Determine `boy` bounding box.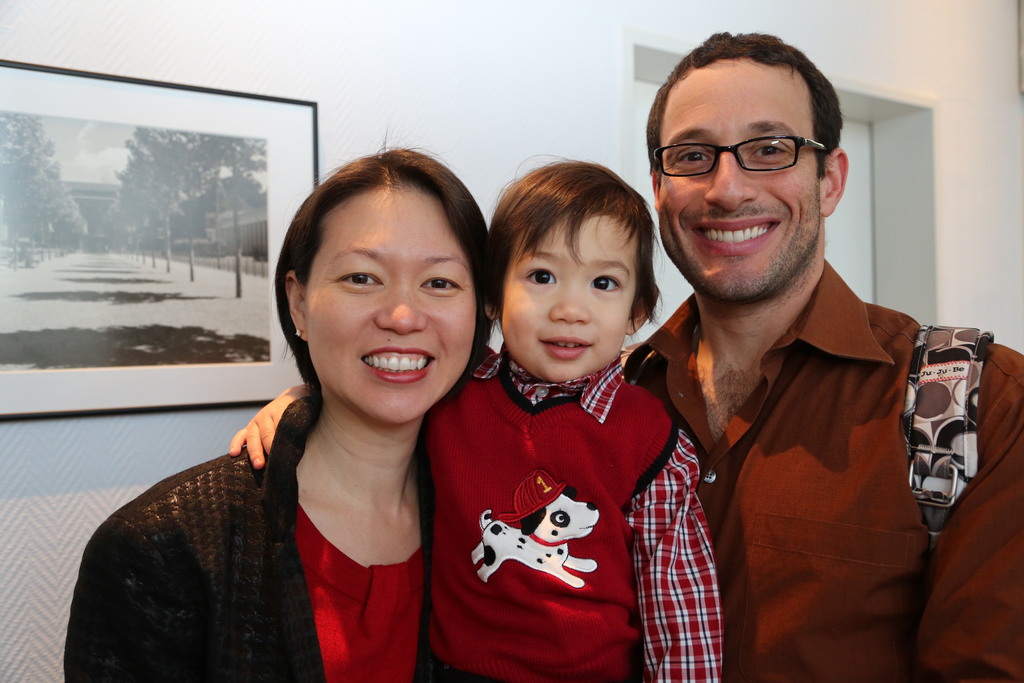
Determined: box=[230, 158, 722, 682].
